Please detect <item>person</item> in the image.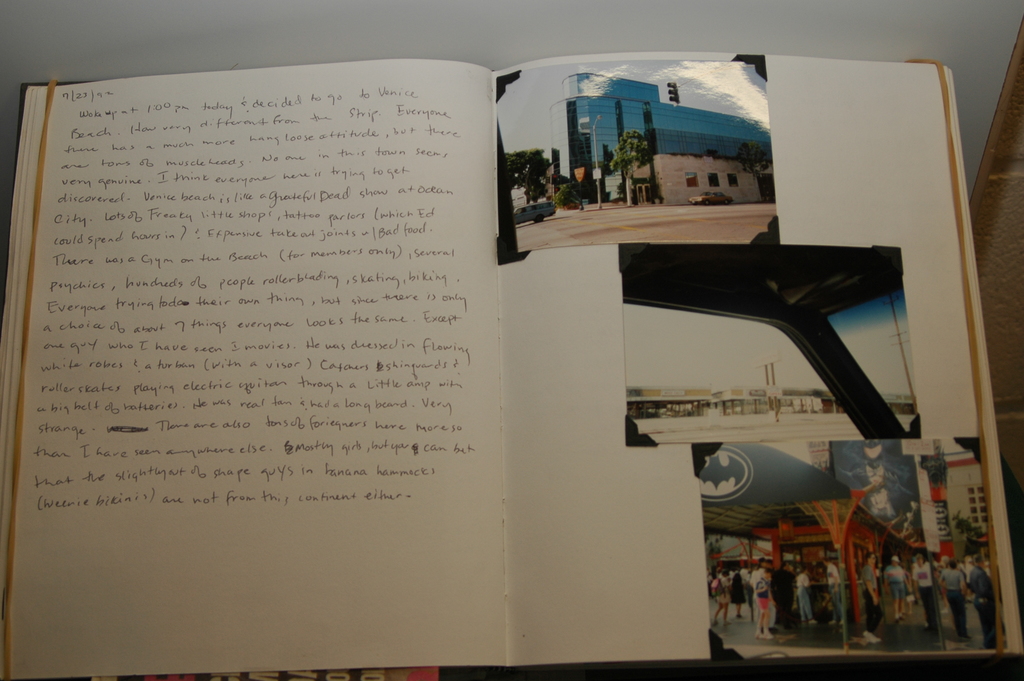
(left=753, top=556, right=770, bottom=635).
